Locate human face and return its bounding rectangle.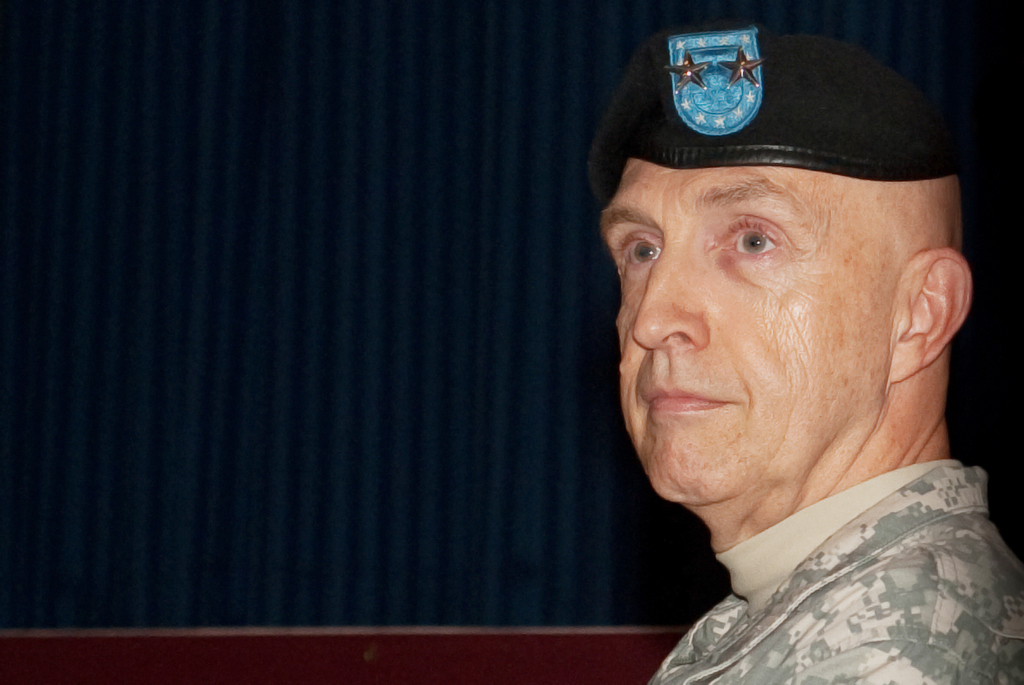
[603, 171, 890, 499].
